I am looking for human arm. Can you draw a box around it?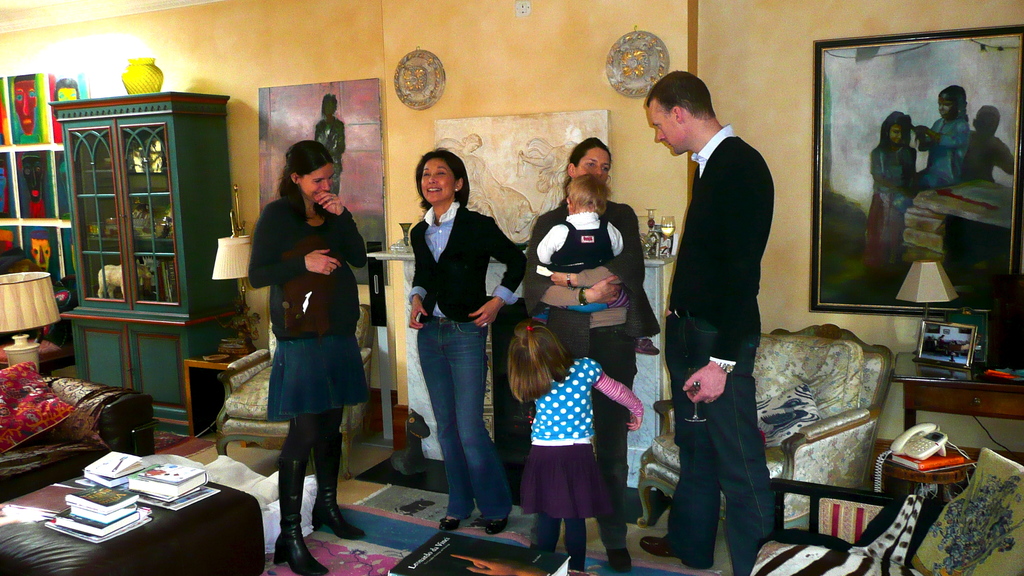
Sure, the bounding box is region(324, 183, 374, 268).
